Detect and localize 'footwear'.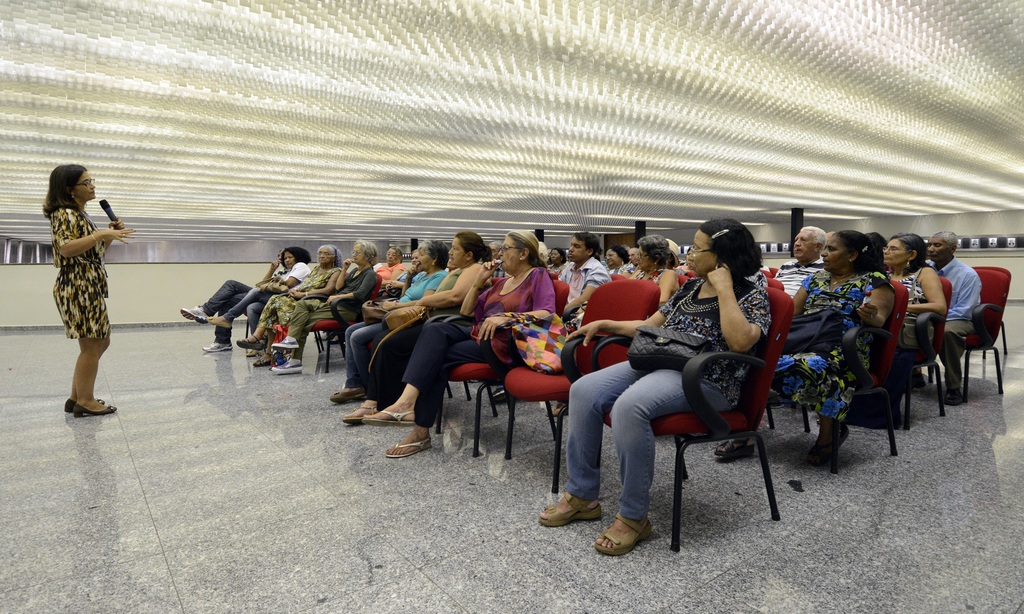
Localized at Rect(806, 422, 853, 465).
